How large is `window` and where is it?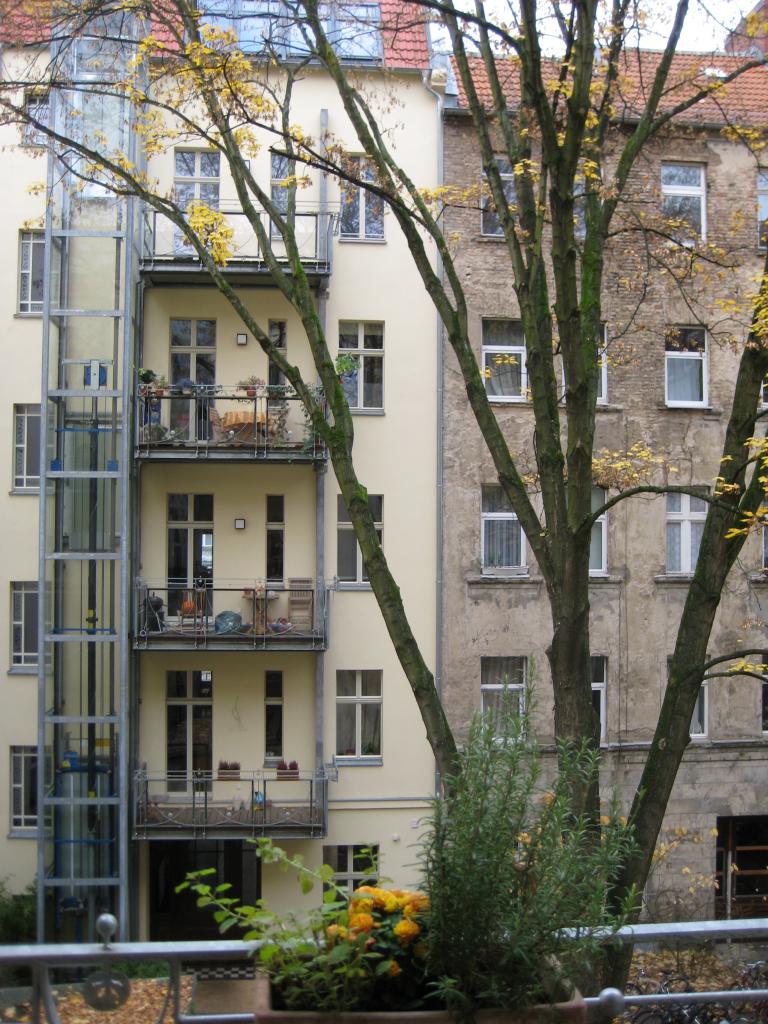
Bounding box: [x1=341, y1=154, x2=388, y2=243].
